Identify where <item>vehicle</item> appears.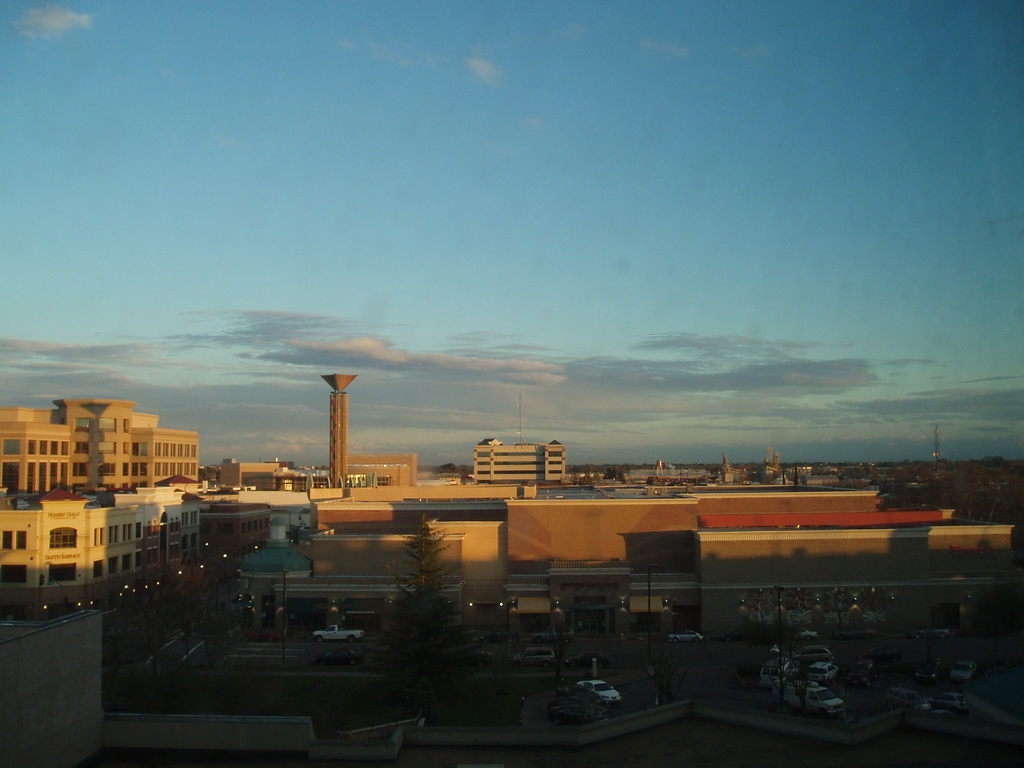
Appears at 545:698:588:708.
